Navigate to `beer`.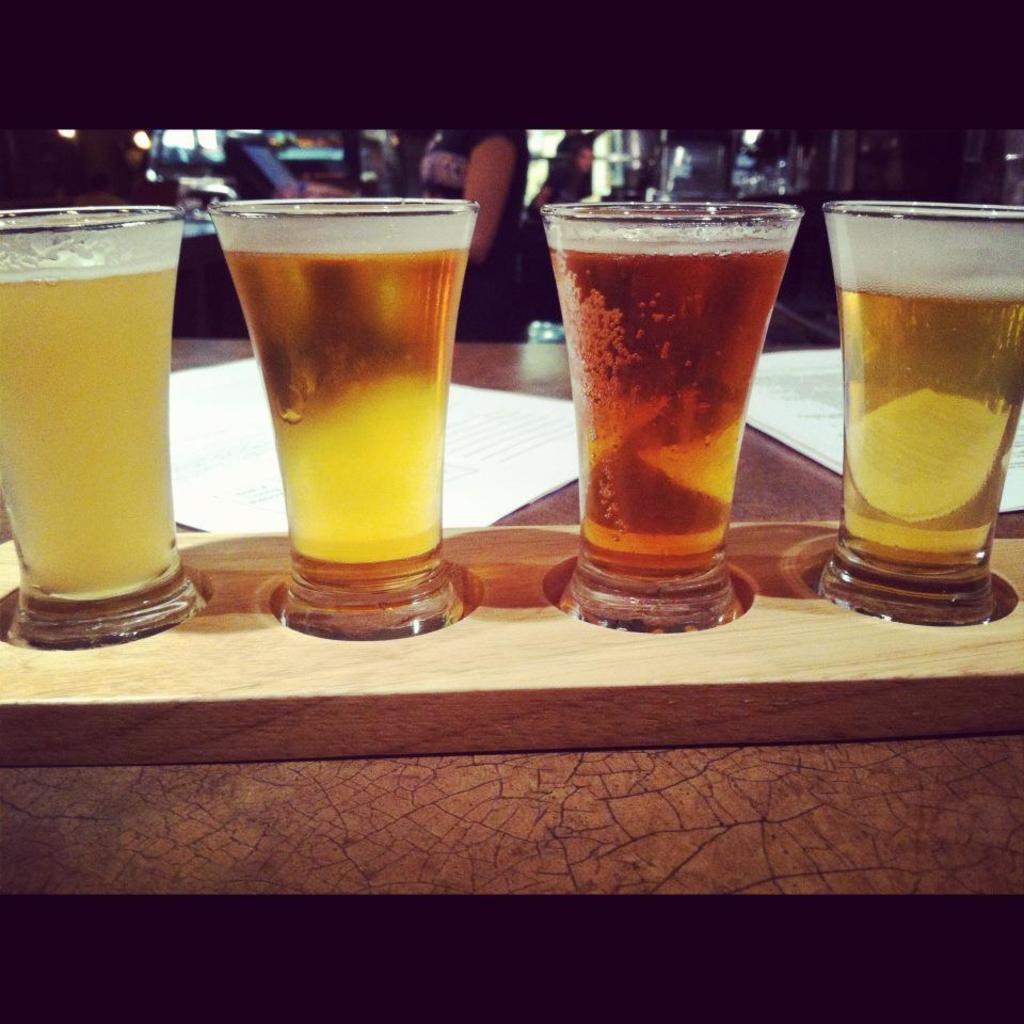
Navigation target: {"x1": 209, "y1": 183, "x2": 479, "y2": 631}.
